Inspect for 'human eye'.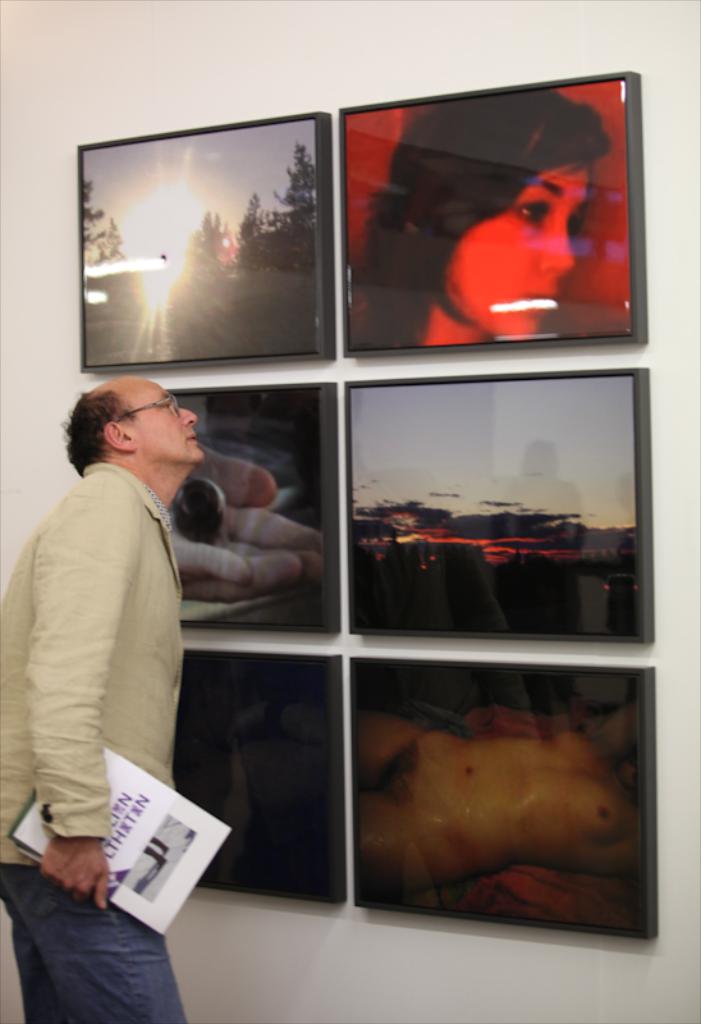
Inspection: x1=161, y1=399, x2=173, y2=412.
